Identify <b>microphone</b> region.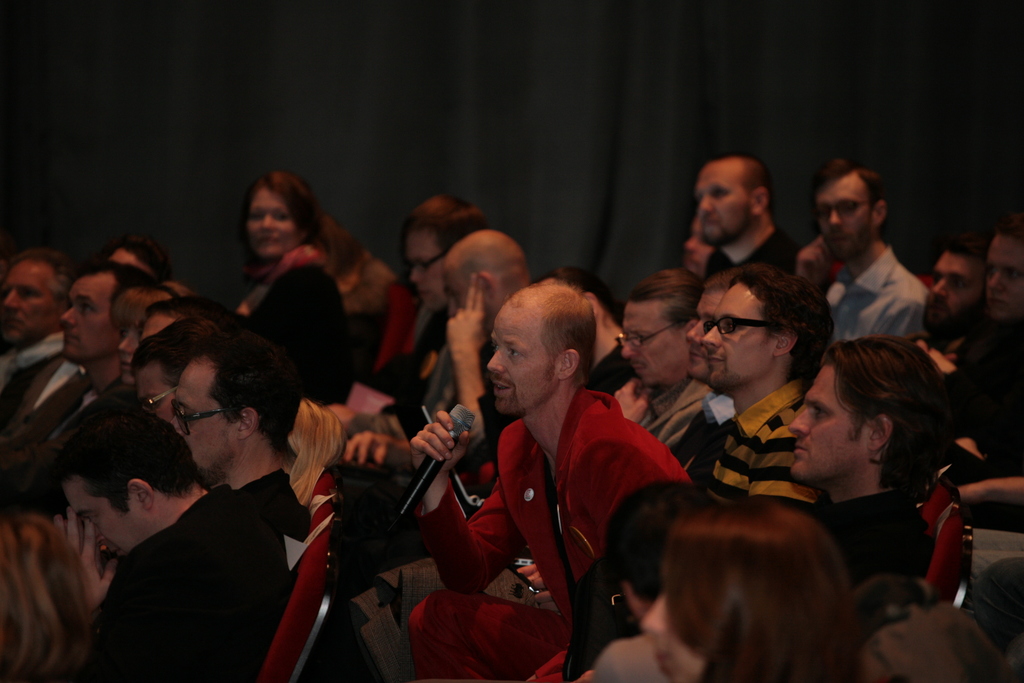
Region: (393, 408, 480, 508).
